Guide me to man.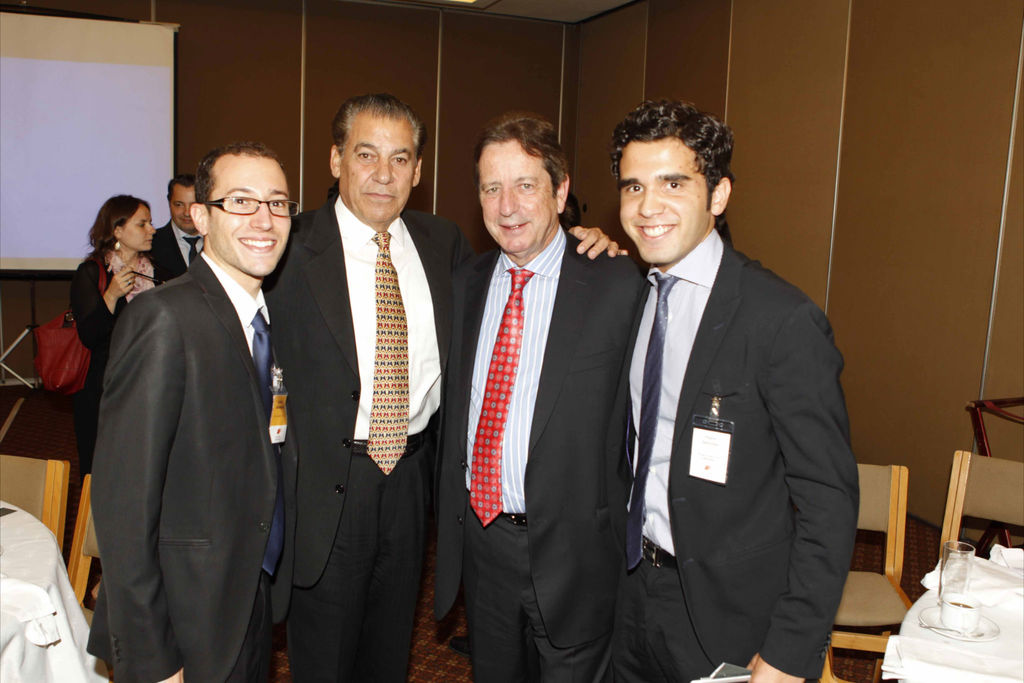
Guidance: x1=429, y1=114, x2=651, y2=682.
